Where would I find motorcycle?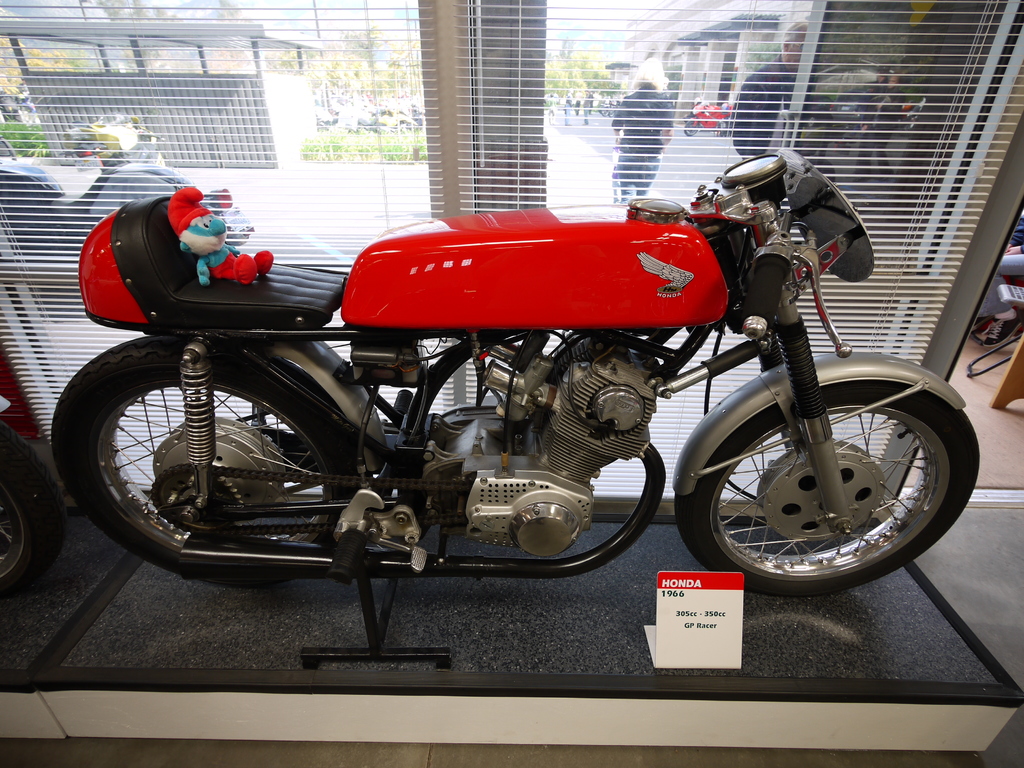
At (44,135,988,591).
